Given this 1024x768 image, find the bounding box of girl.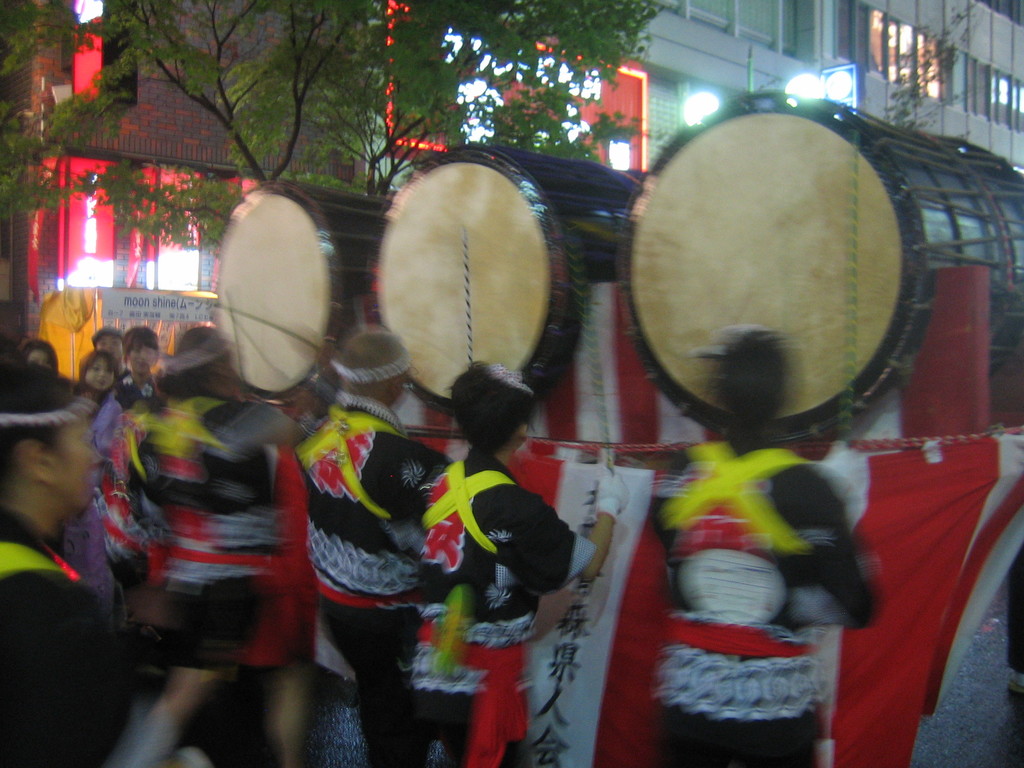
{"x1": 54, "y1": 346, "x2": 122, "y2": 632}.
